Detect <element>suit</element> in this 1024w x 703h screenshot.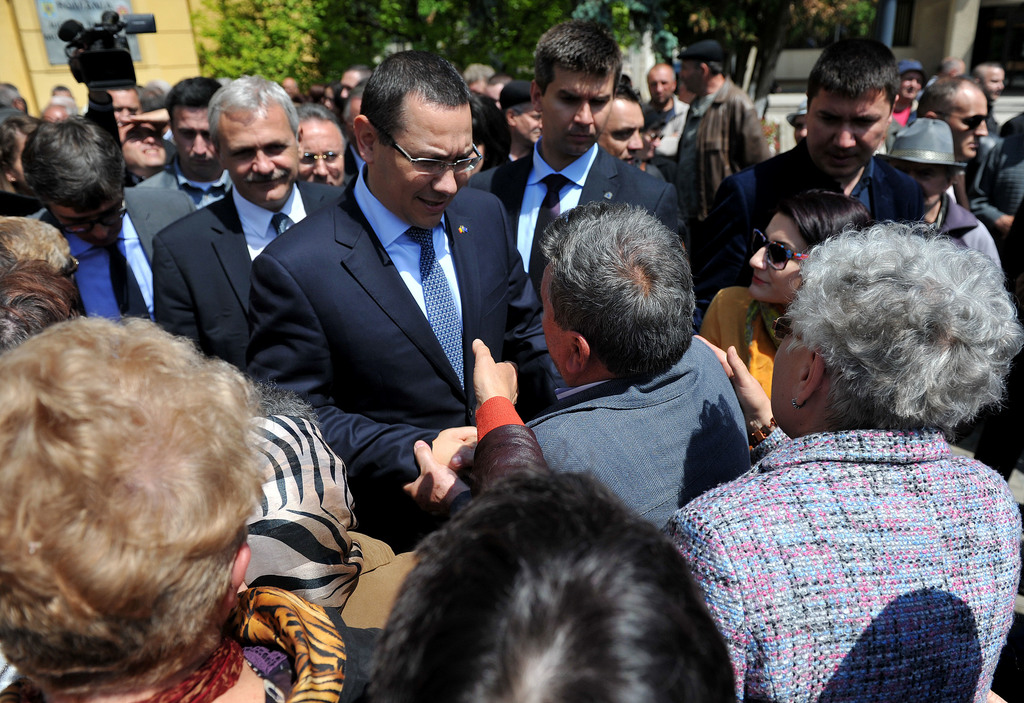
Detection: (x1=20, y1=186, x2=205, y2=338).
